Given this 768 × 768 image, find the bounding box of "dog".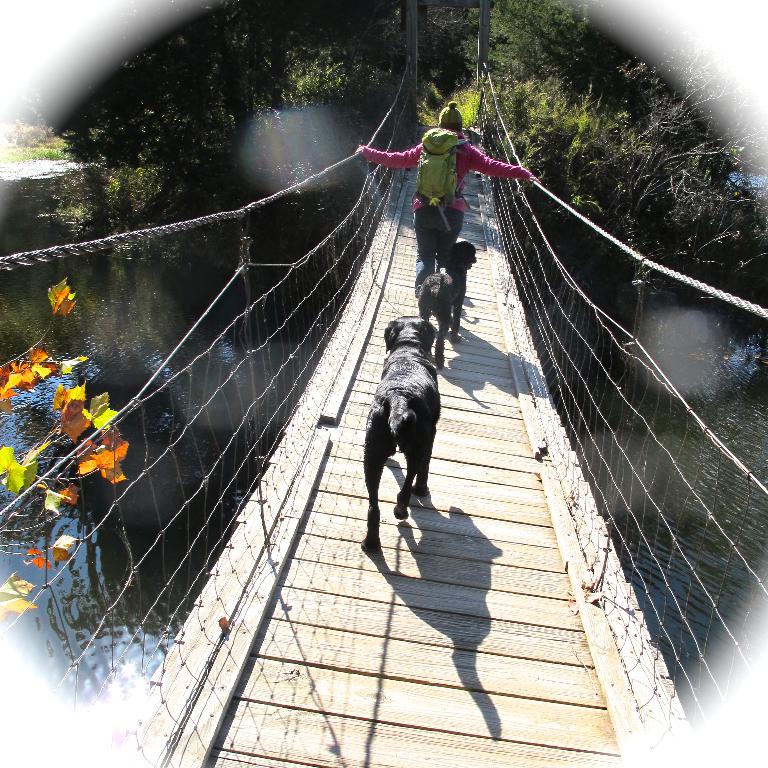
locate(413, 237, 480, 364).
